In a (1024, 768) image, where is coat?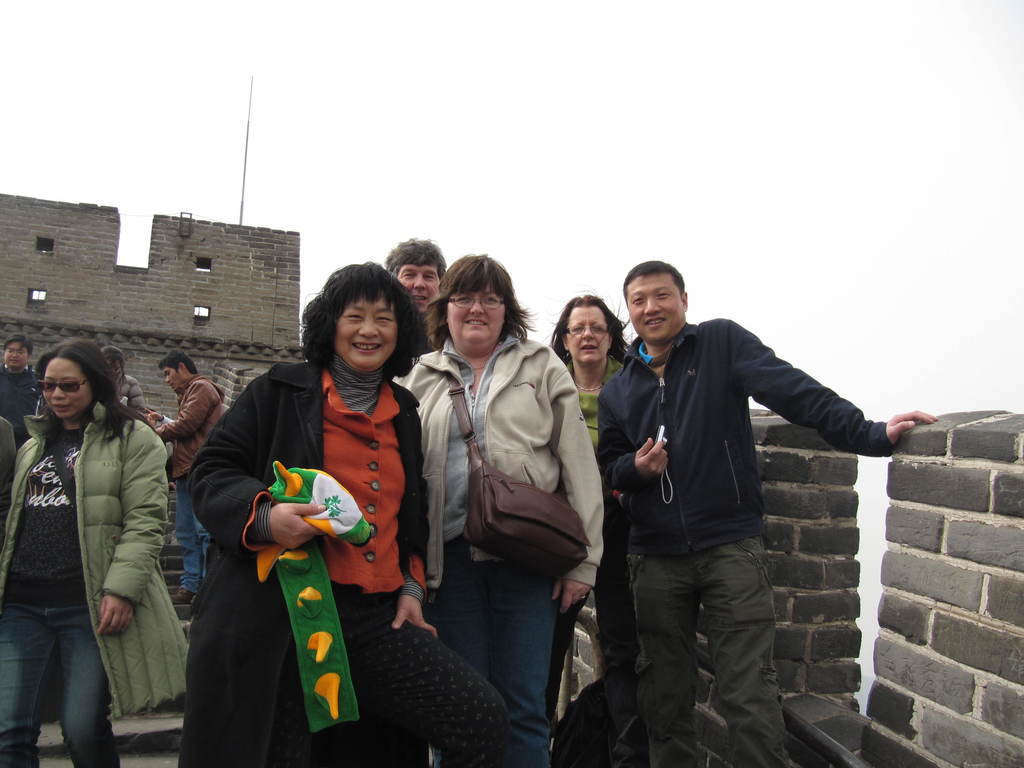
bbox=[179, 363, 426, 767].
